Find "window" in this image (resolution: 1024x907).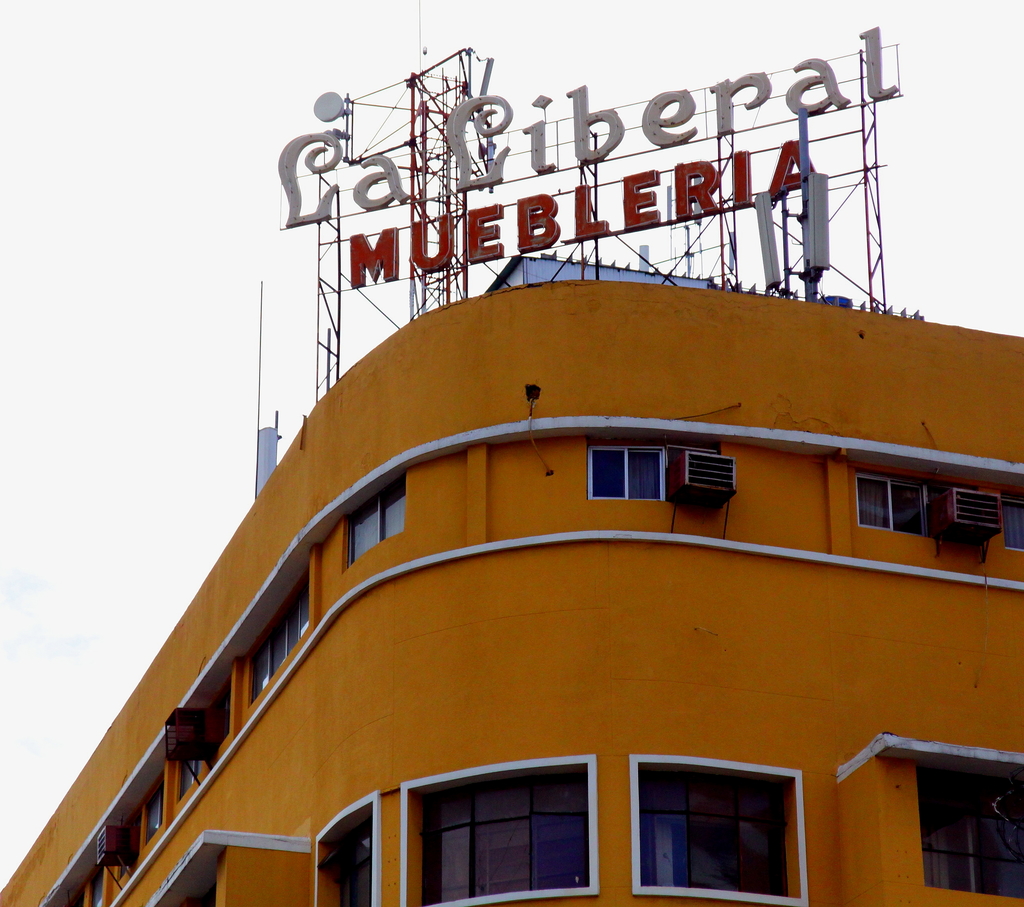
[left=250, top=562, right=316, bottom=705].
